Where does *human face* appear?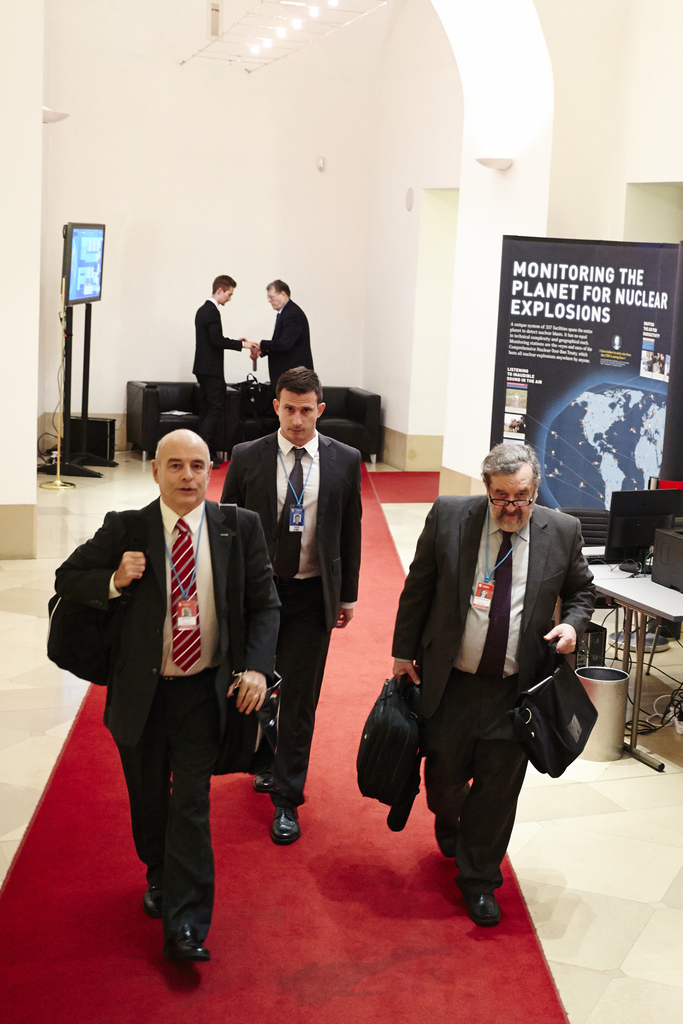
Appears at [left=279, top=389, right=317, bottom=442].
